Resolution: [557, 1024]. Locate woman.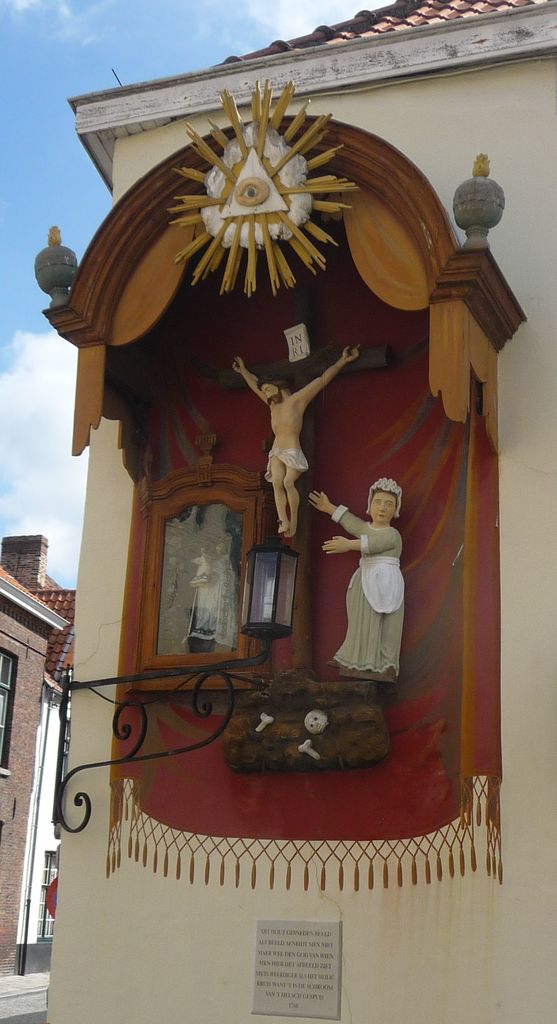
l=329, t=455, r=412, b=678.
